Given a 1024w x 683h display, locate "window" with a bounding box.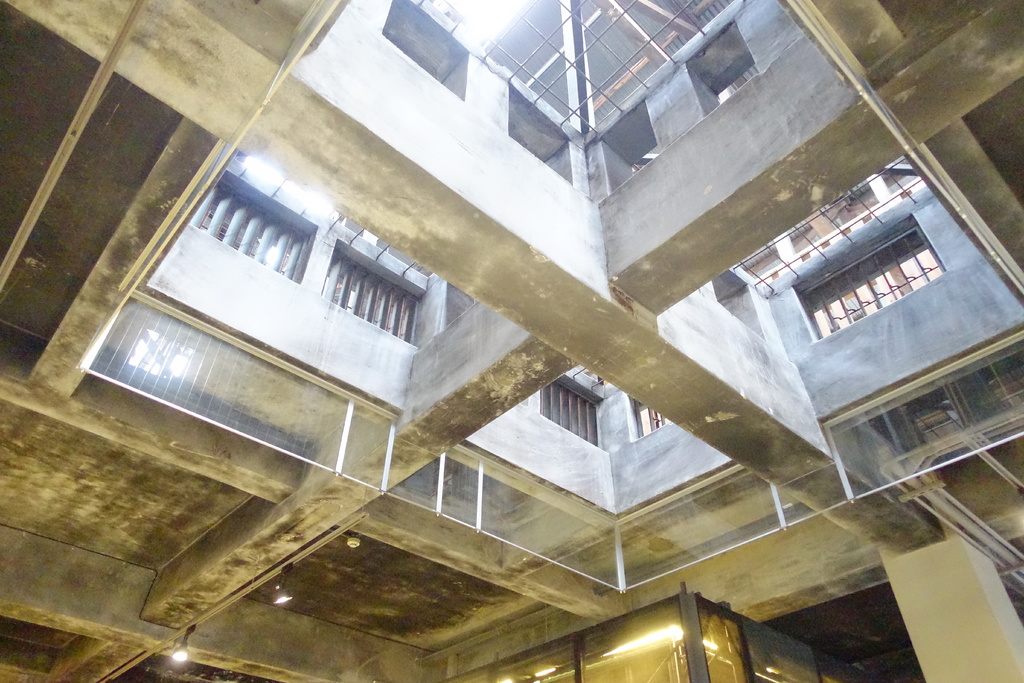
Located: select_region(190, 183, 308, 279).
